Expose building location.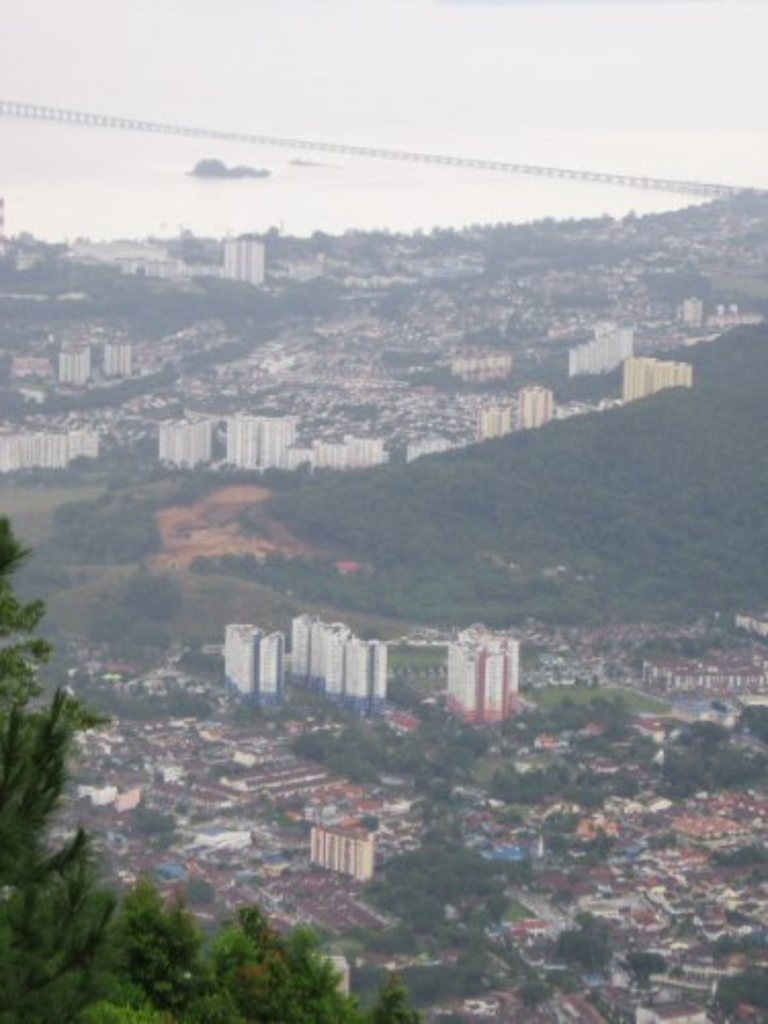
Exposed at bbox=(561, 319, 635, 371).
